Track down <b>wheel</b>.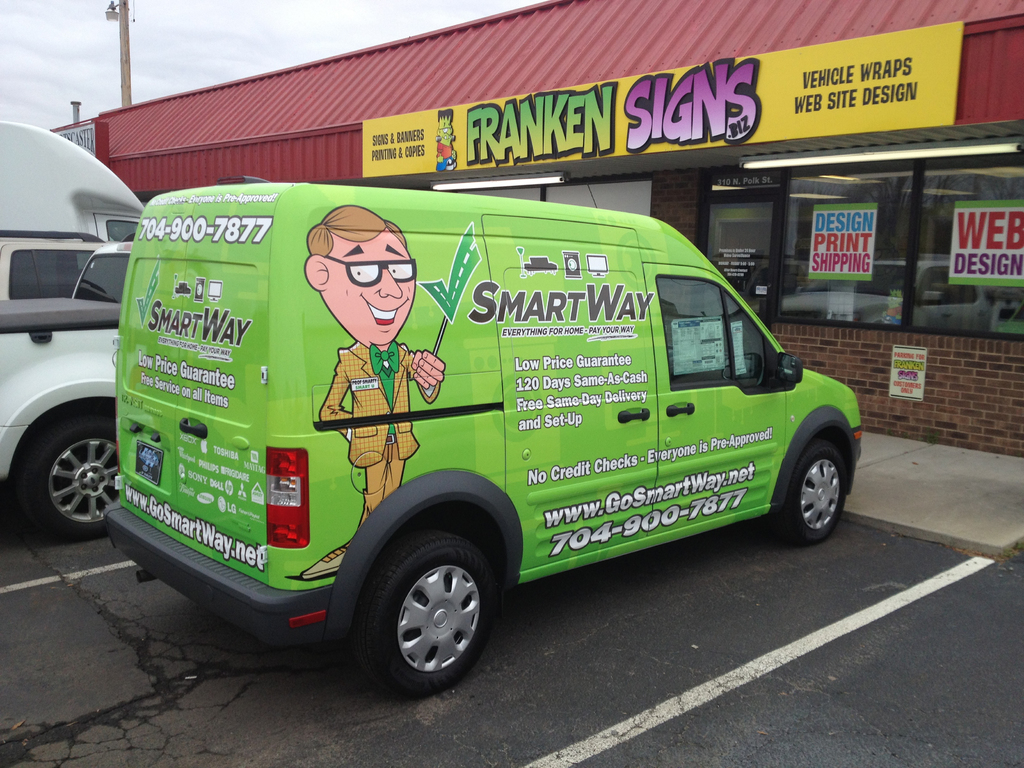
Tracked to {"left": 349, "top": 538, "right": 504, "bottom": 691}.
